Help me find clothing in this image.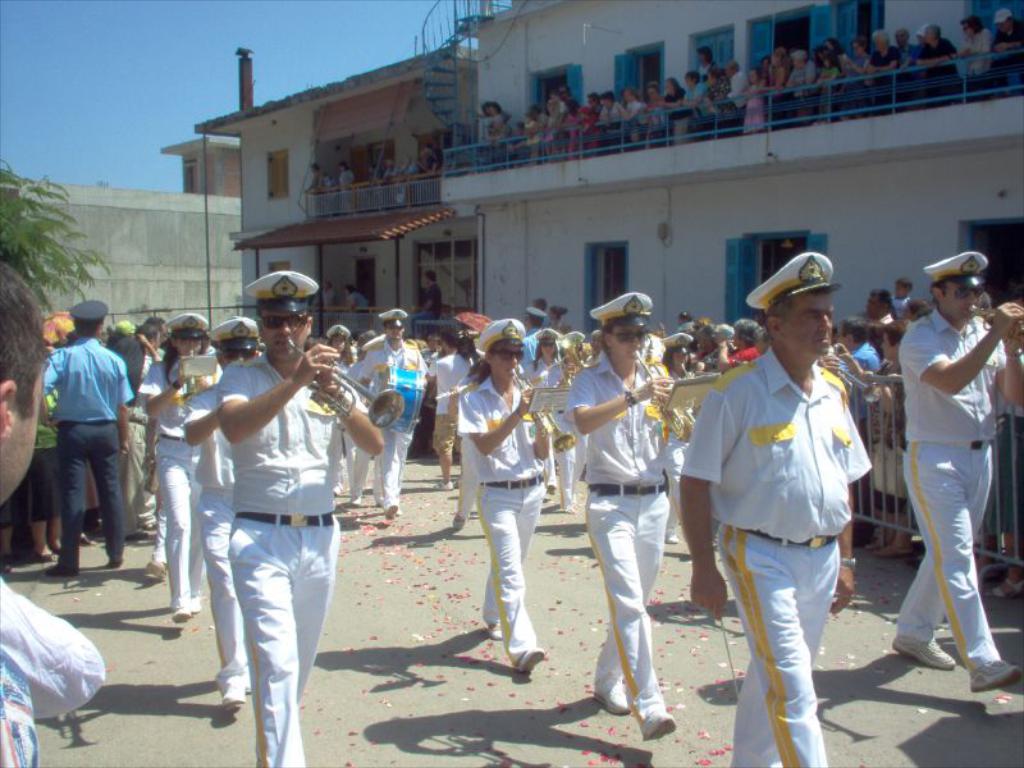
Found it: <box>348,352,390,511</box>.
